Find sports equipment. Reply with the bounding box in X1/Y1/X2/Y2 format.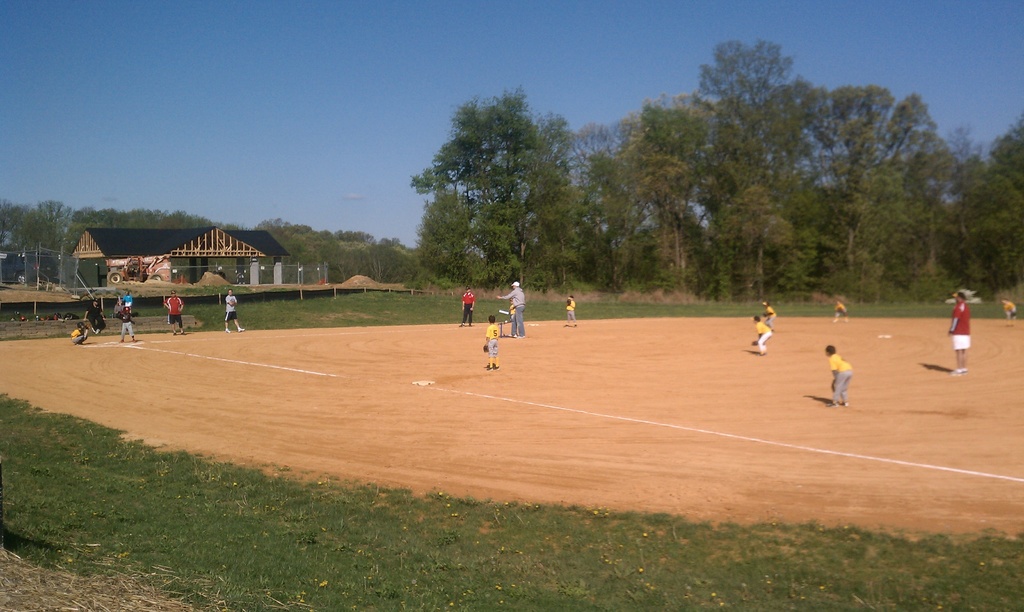
483/342/489/353.
